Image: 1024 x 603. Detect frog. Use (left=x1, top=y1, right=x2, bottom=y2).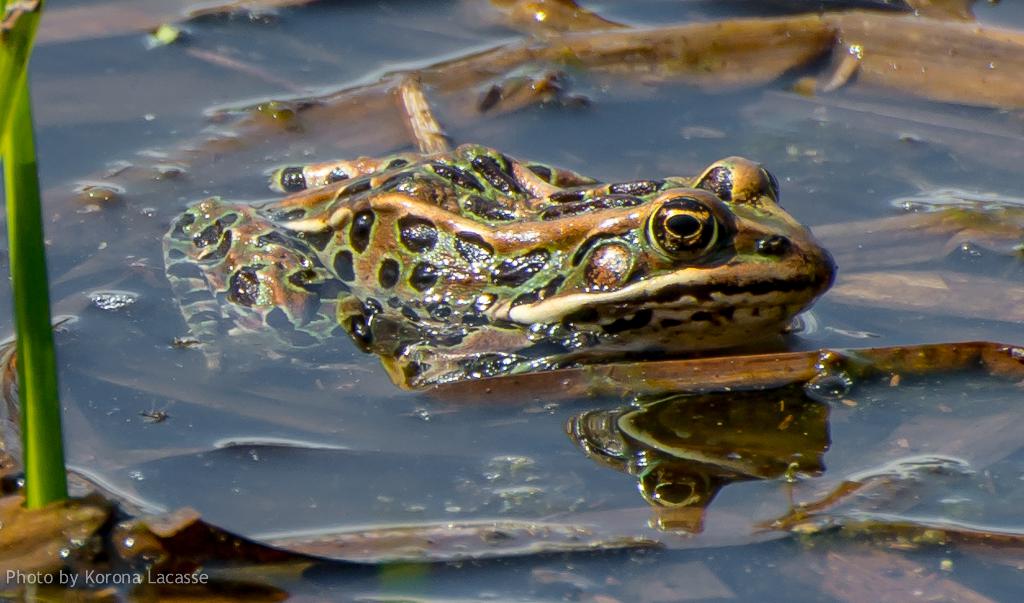
(left=159, top=141, right=839, bottom=377).
